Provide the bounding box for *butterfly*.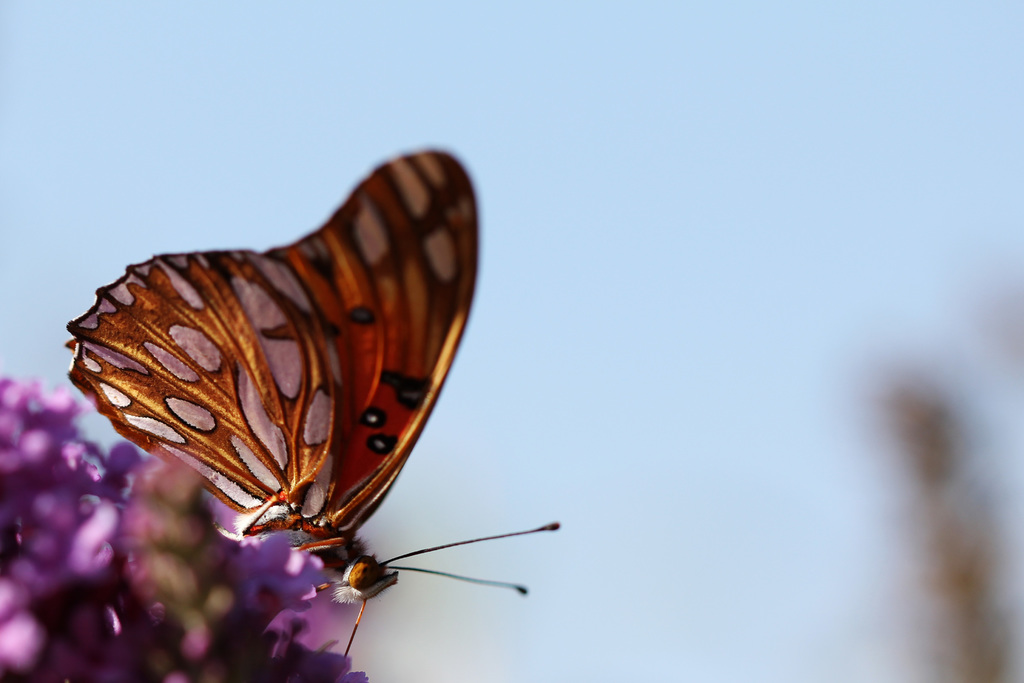
{"left": 60, "top": 136, "right": 559, "bottom": 672}.
